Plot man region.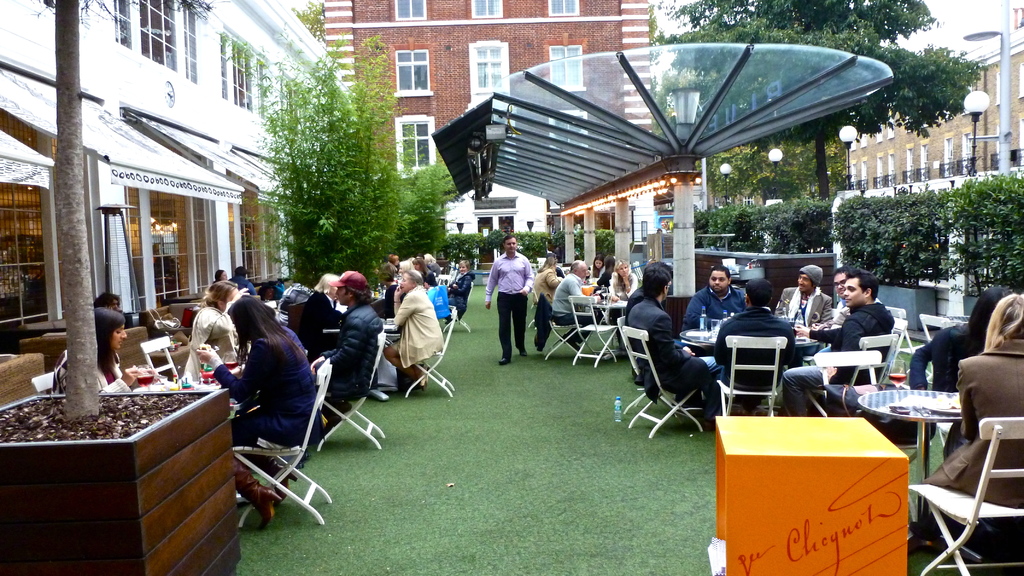
Plotted at 319,269,381,396.
